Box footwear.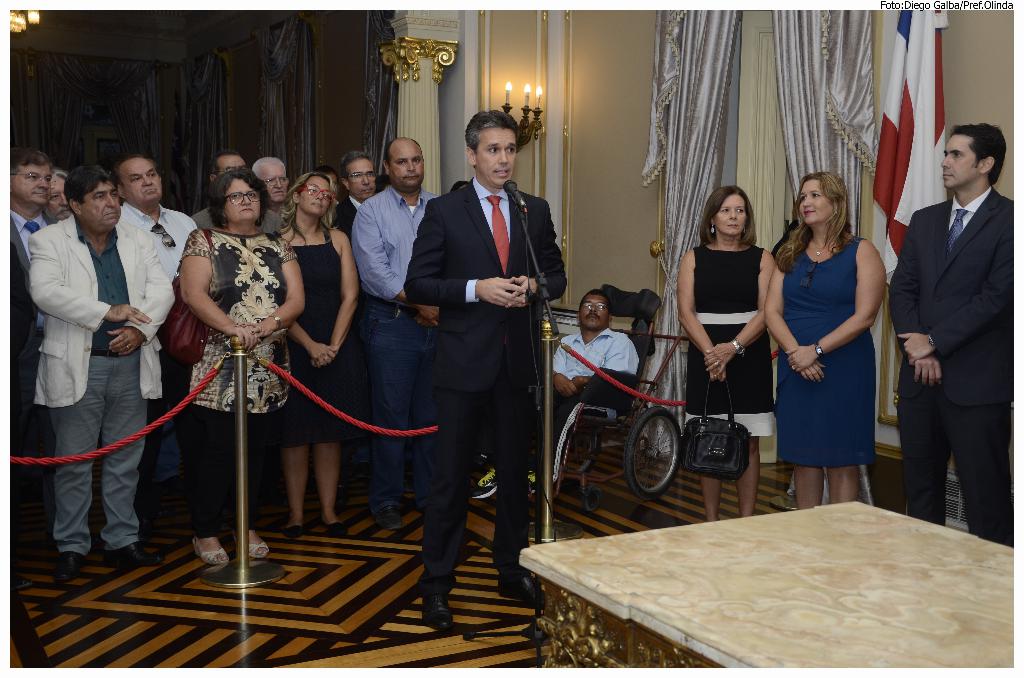
<region>372, 503, 399, 531</region>.
